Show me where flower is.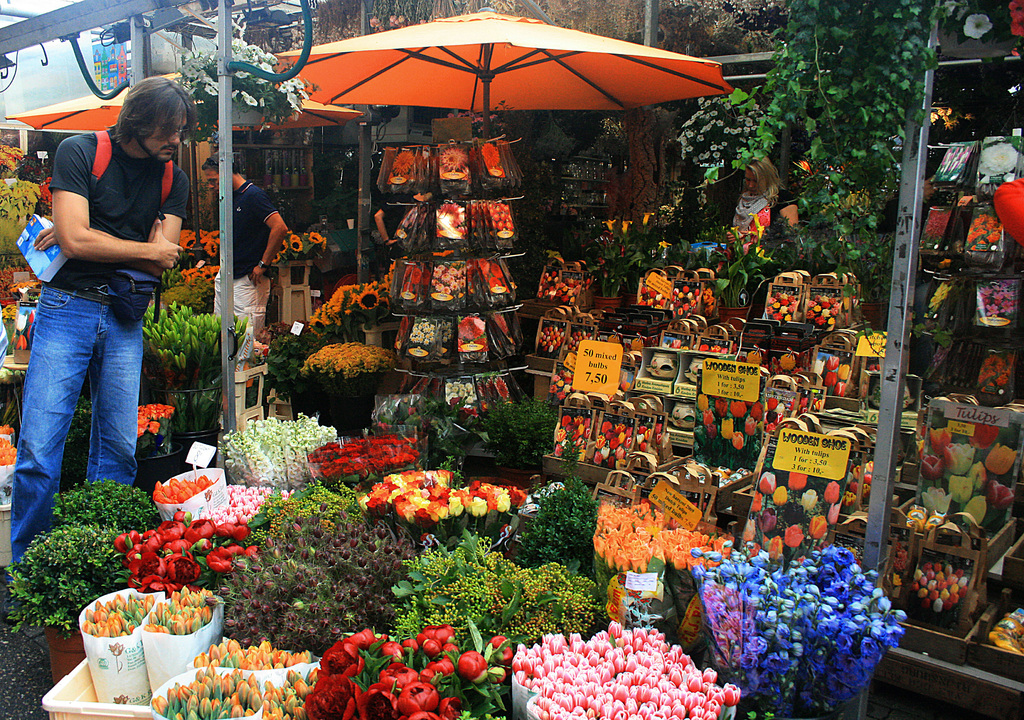
flower is at 749:487:762:514.
